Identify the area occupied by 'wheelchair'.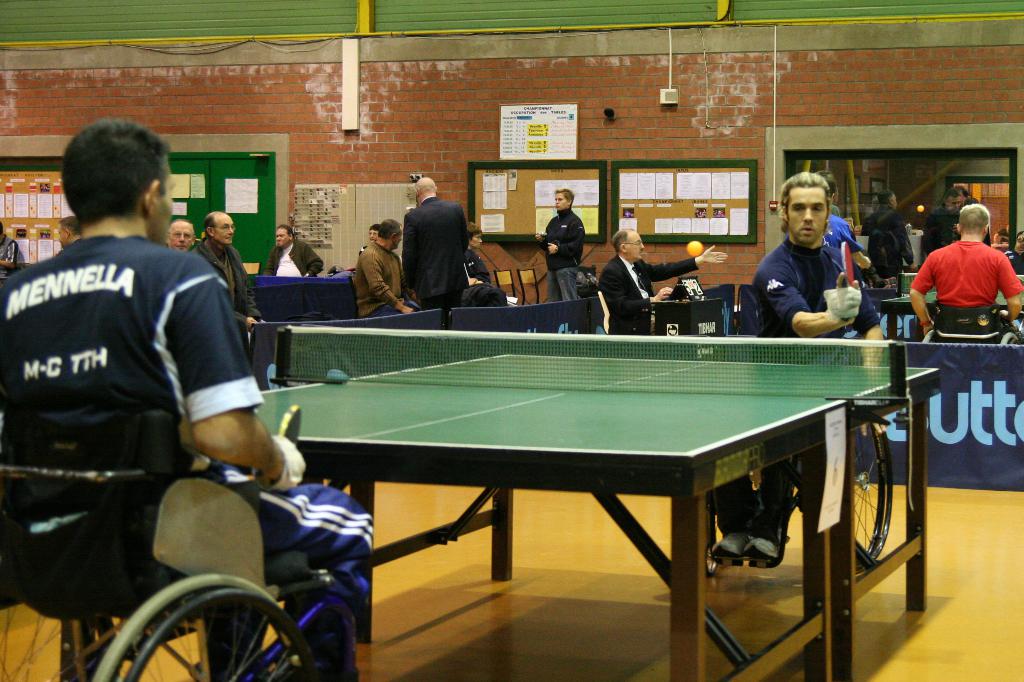
Area: 912/305/1023/351.
